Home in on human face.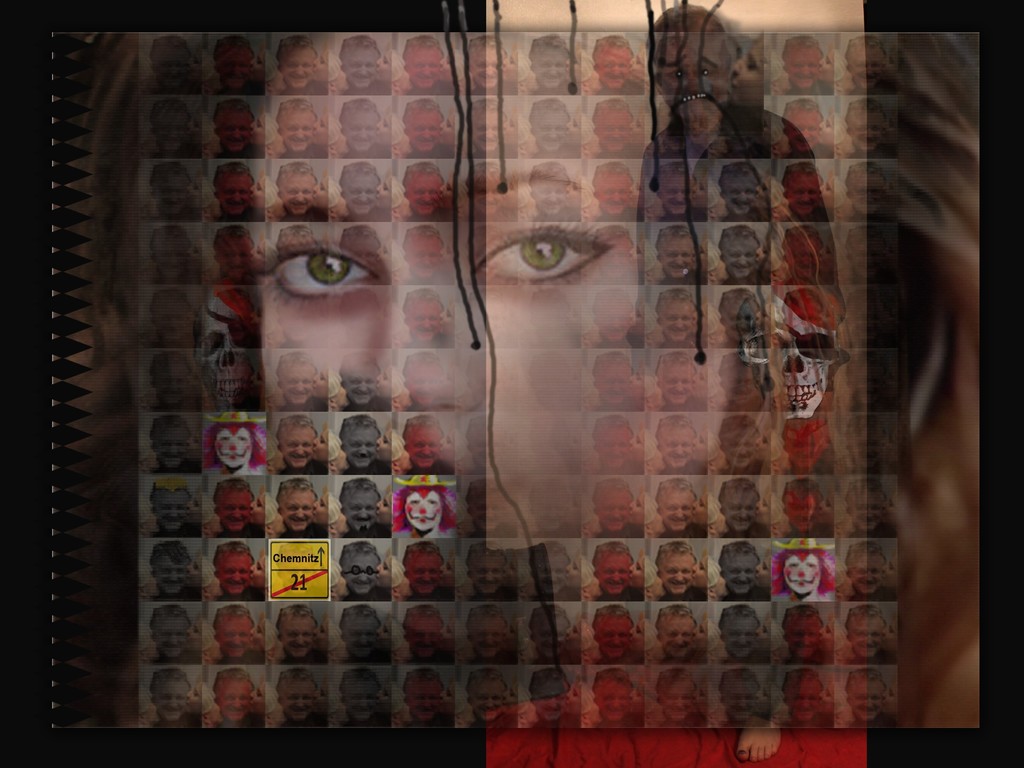
Homed in at [659, 302, 695, 347].
